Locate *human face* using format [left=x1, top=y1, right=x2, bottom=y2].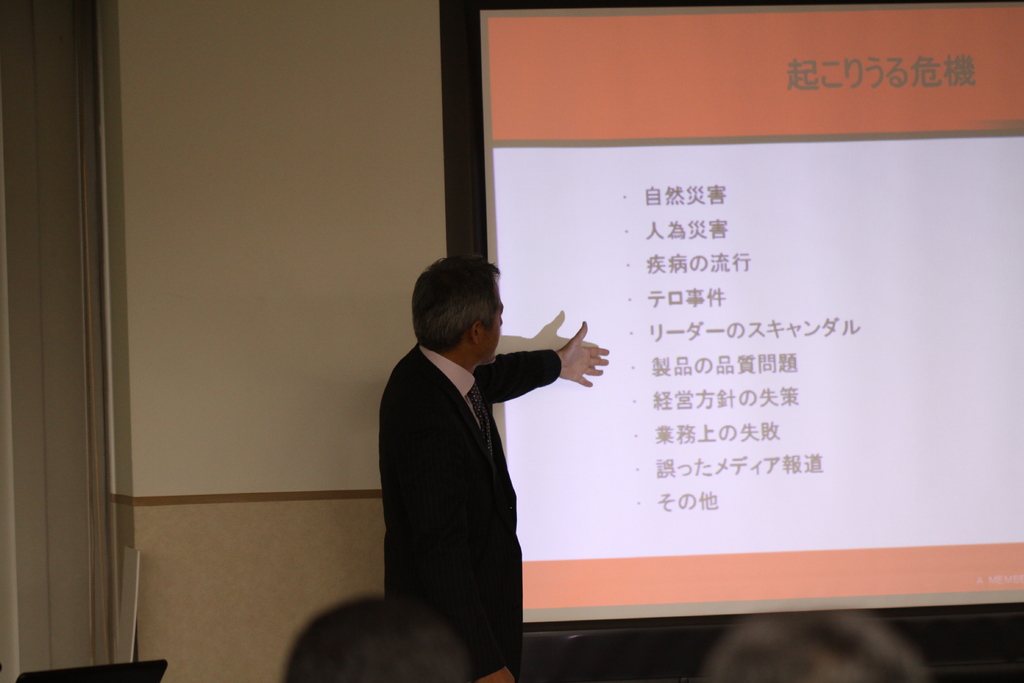
[left=485, top=291, right=505, bottom=361].
